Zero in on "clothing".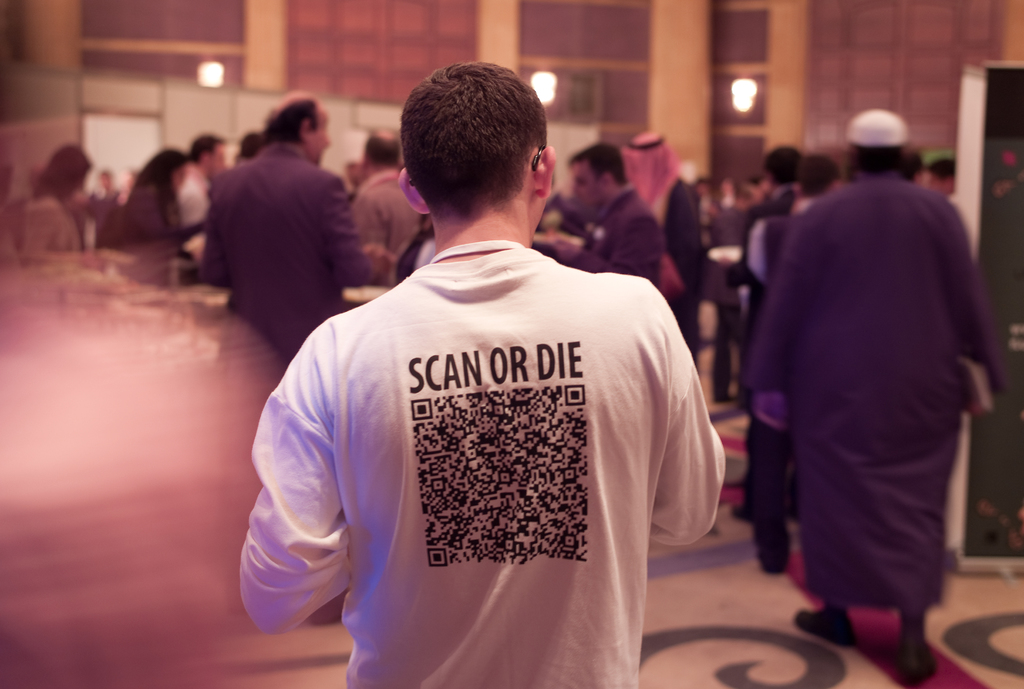
Zeroed in: <box>749,186,804,272</box>.
